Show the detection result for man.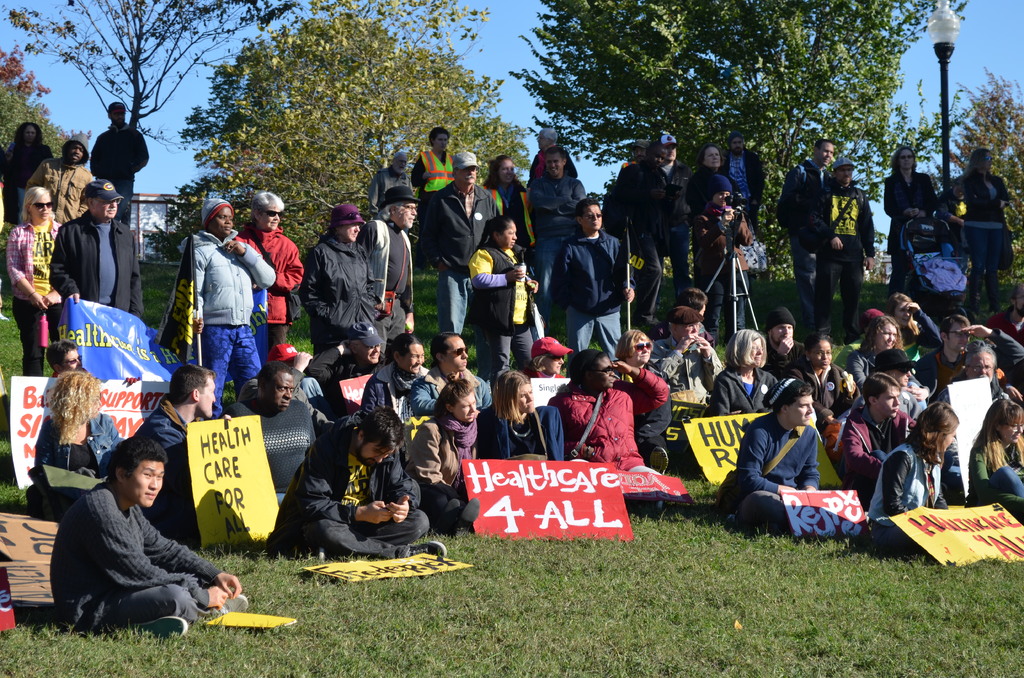
bbox=(778, 138, 835, 336).
